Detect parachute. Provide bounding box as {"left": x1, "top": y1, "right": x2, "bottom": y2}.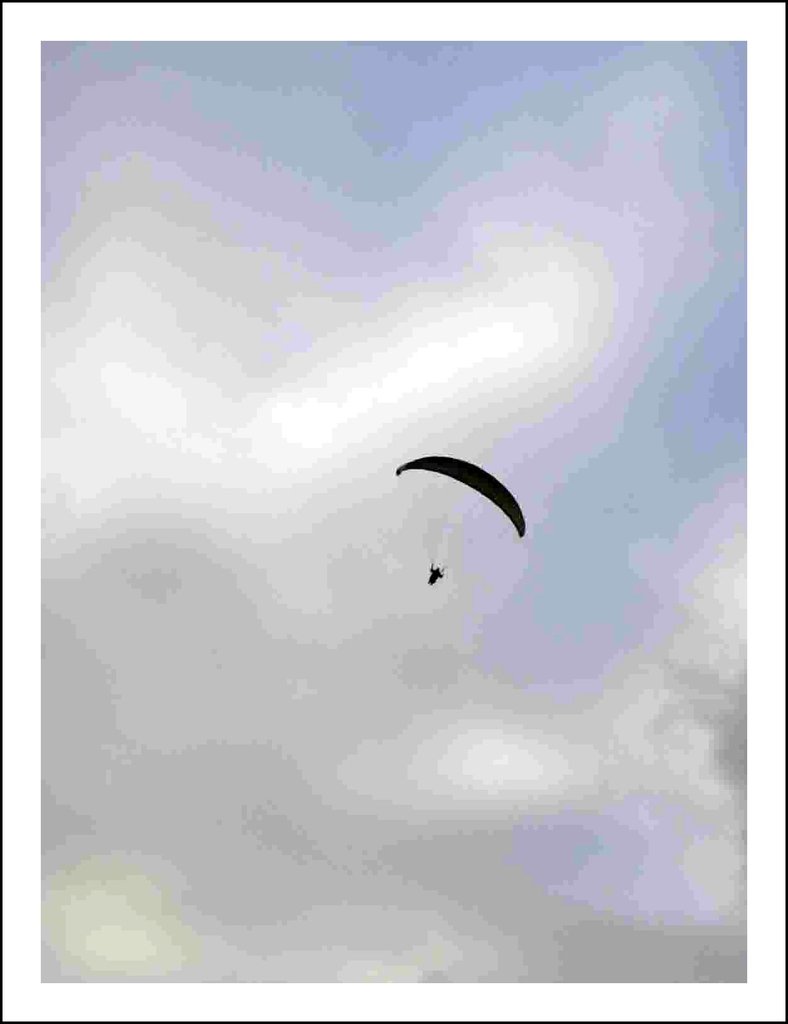
{"left": 391, "top": 456, "right": 527, "bottom": 580}.
